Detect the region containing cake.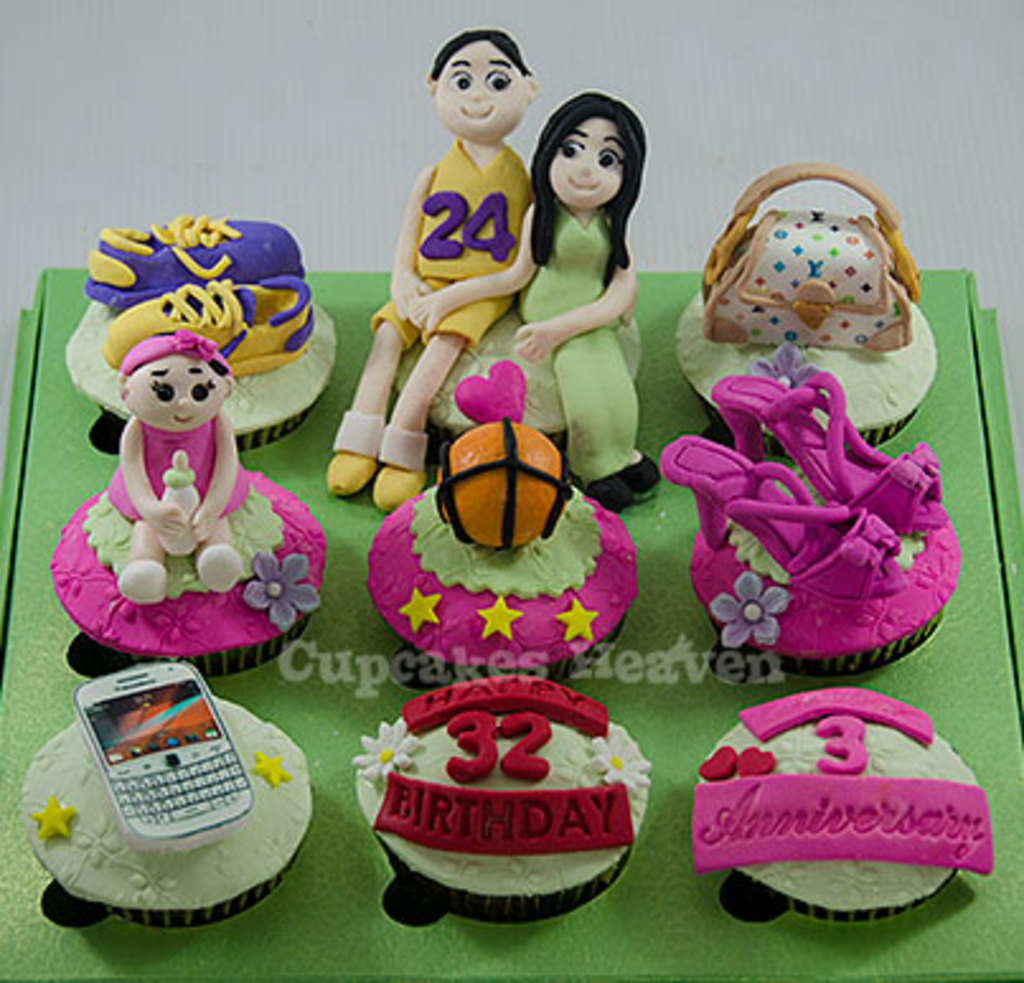
x1=668 y1=157 x2=930 y2=439.
